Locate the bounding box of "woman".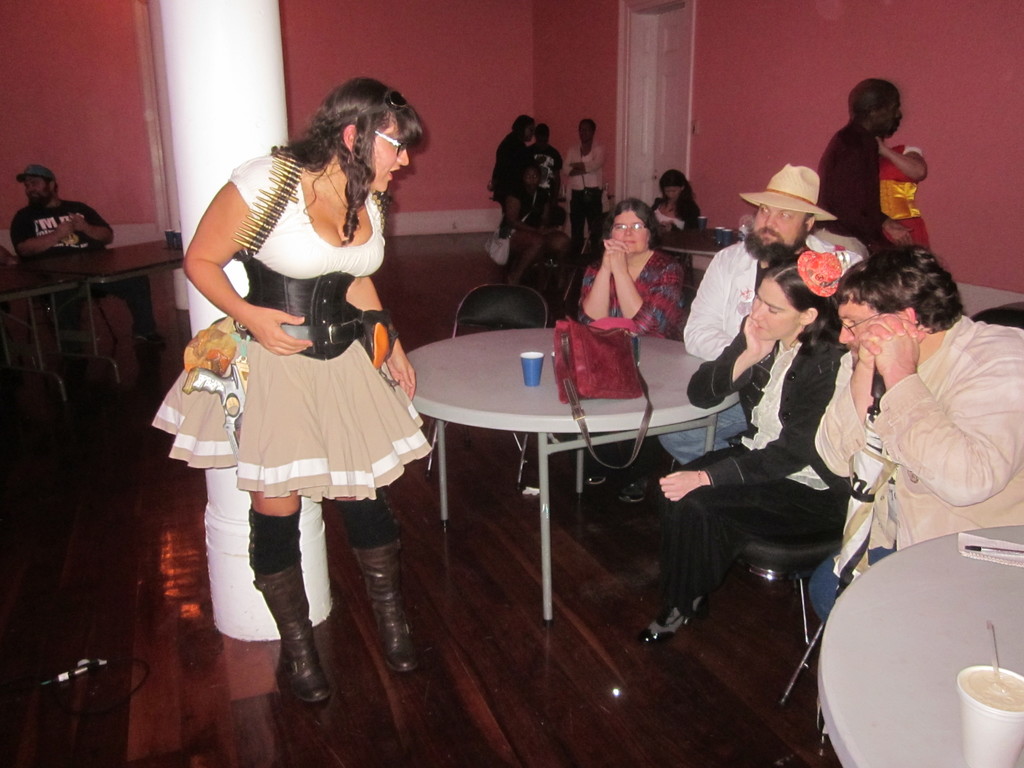
Bounding box: 579:200:687:504.
